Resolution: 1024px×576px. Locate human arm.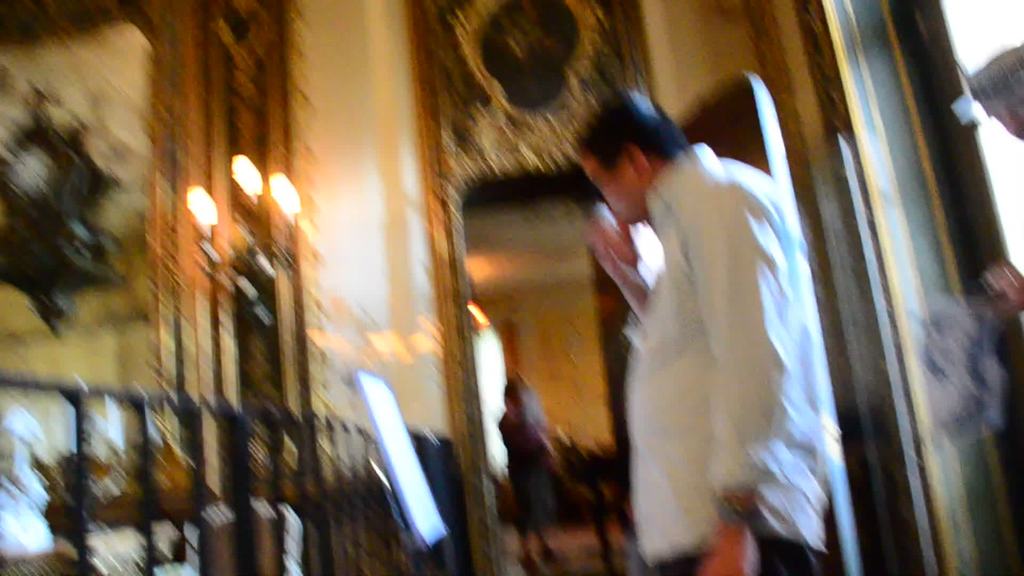
detection(593, 200, 660, 315).
